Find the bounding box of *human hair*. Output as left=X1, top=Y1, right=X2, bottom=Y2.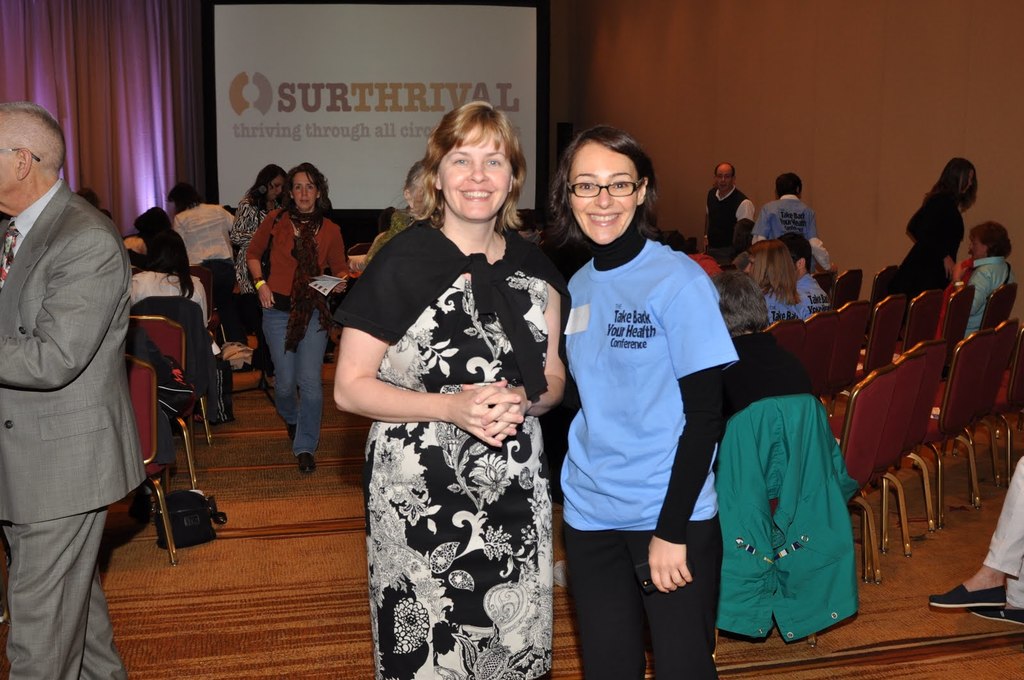
left=280, top=161, right=331, bottom=216.
